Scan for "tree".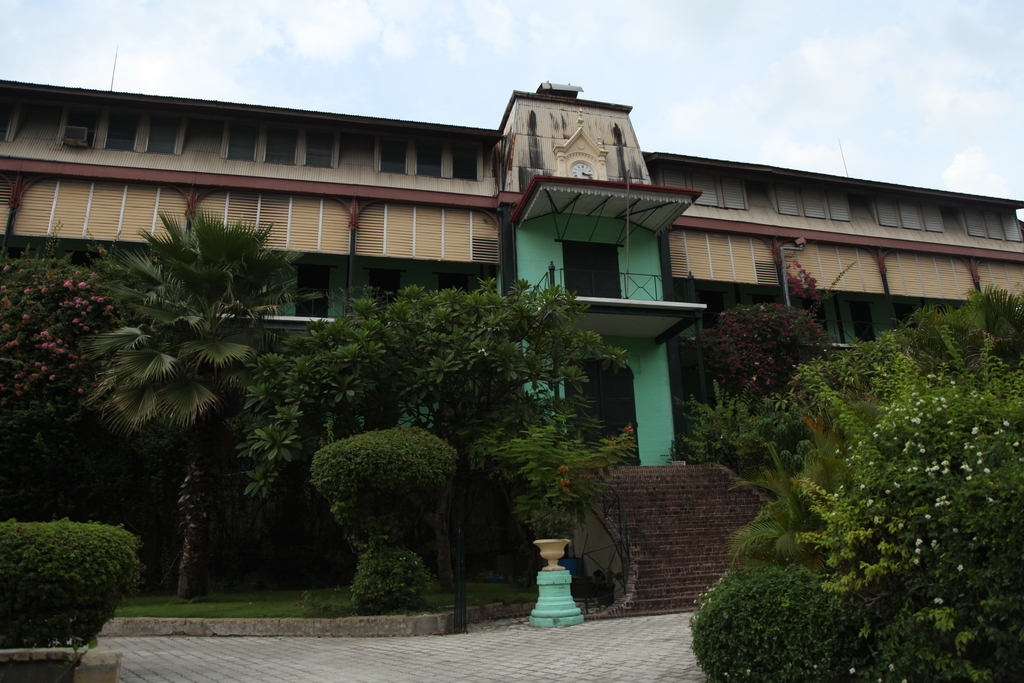
Scan result: <bbox>719, 290, 839, 468</bbox>.
